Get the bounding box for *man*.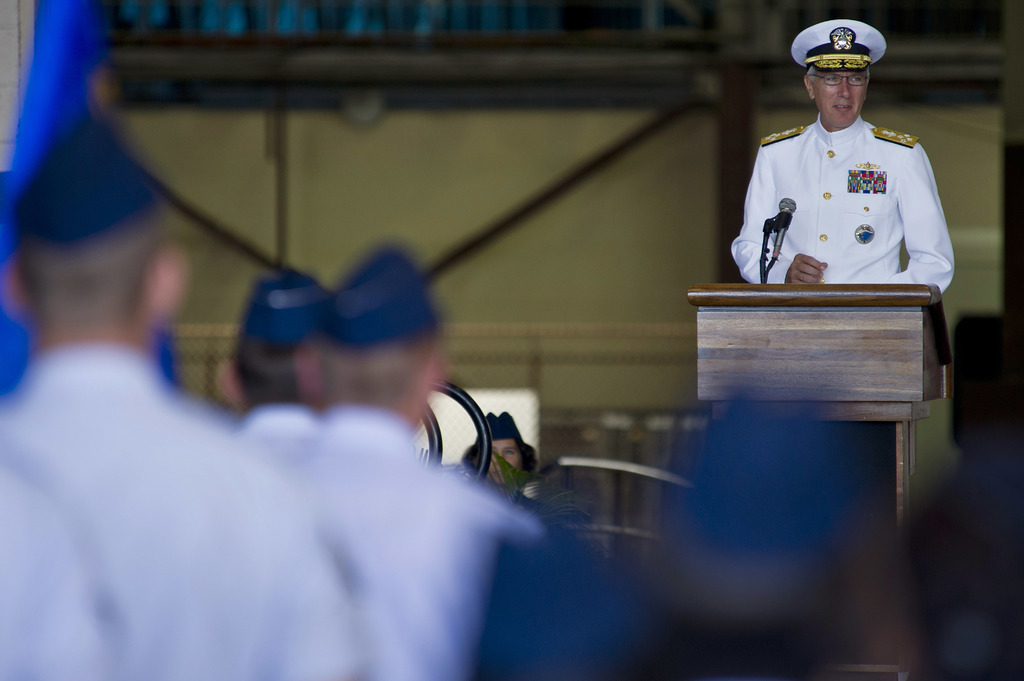
x1=724 y1=29 x2=959 y2=290.
